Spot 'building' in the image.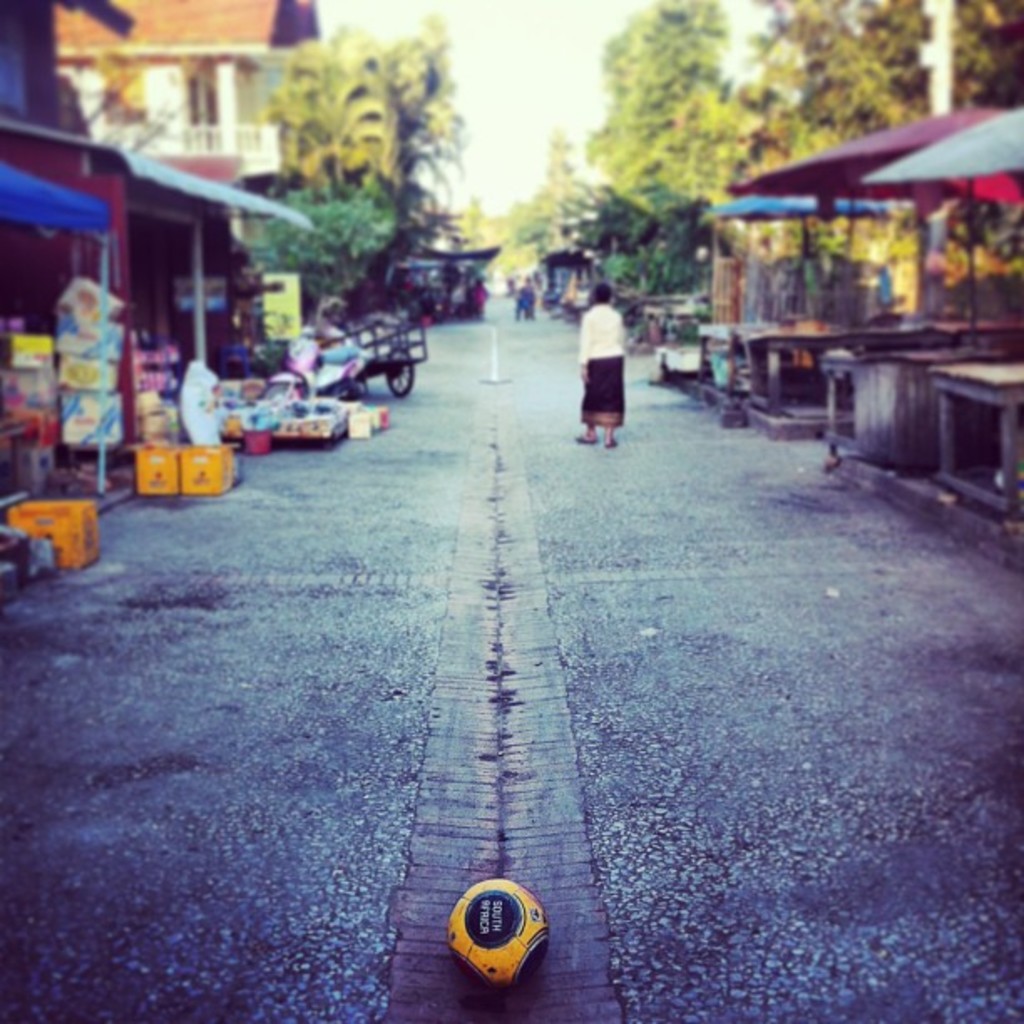
'building' found at locate(50, 0, 318, 192).
